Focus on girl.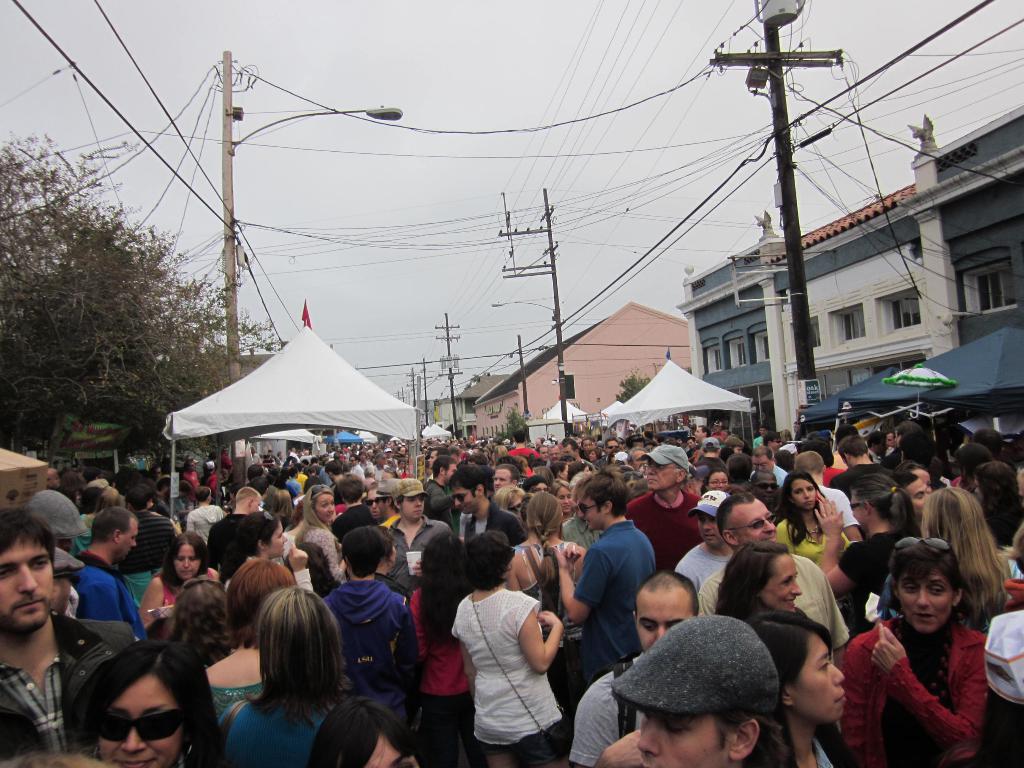
Focused at [292,483,348,581].
